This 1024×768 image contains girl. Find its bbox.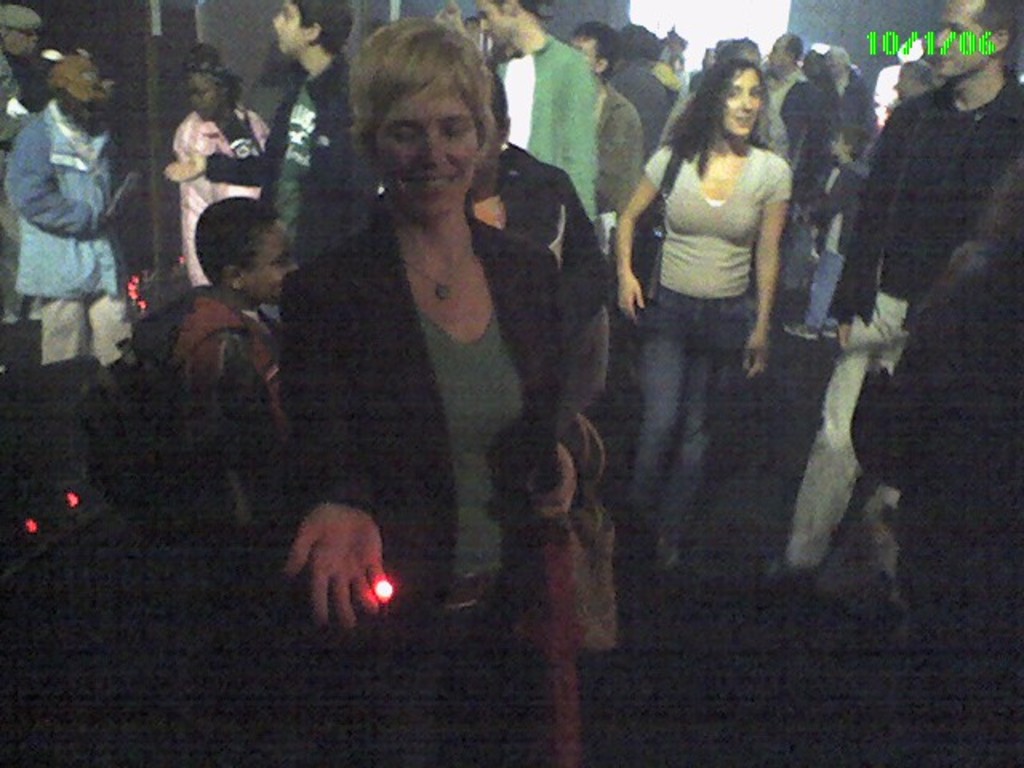
(616, 53, 794, 573).
